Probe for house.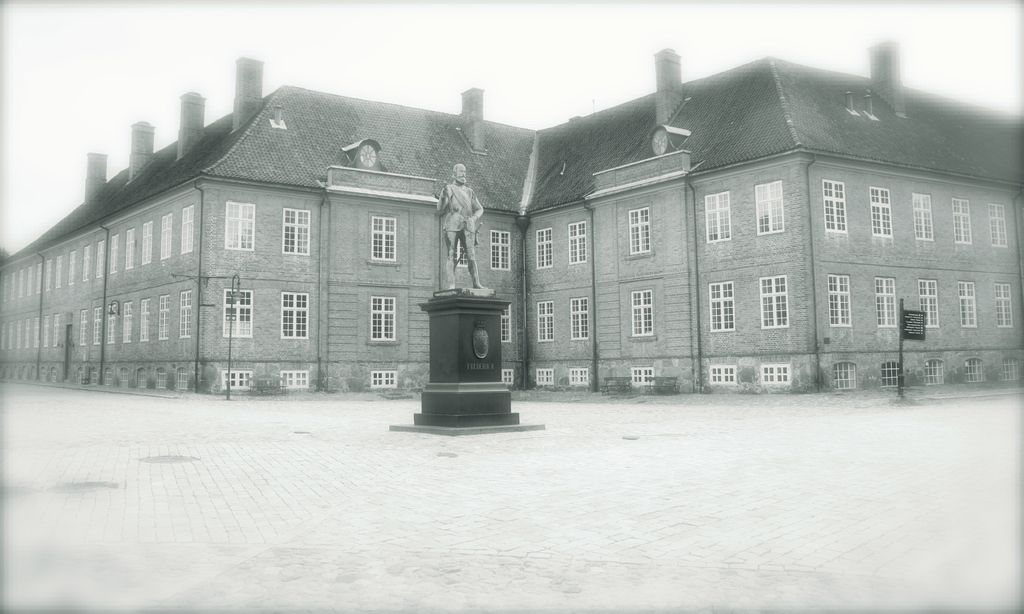
Probe result: 0,38,1023,396.
